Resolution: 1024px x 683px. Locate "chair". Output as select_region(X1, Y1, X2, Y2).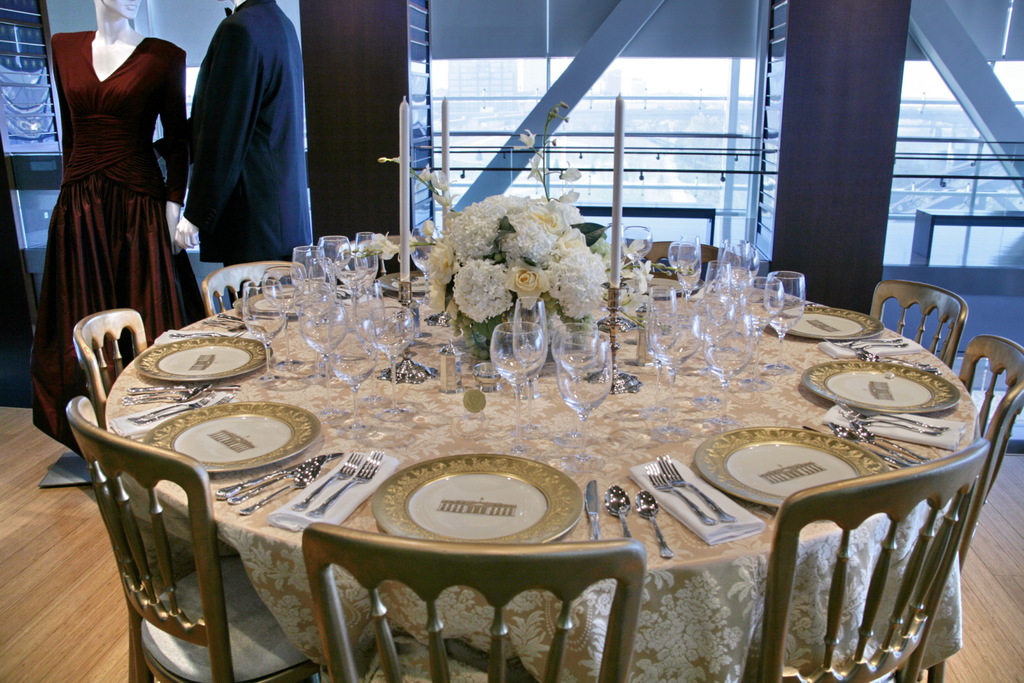
select_region(864, 272, 968, 367).
